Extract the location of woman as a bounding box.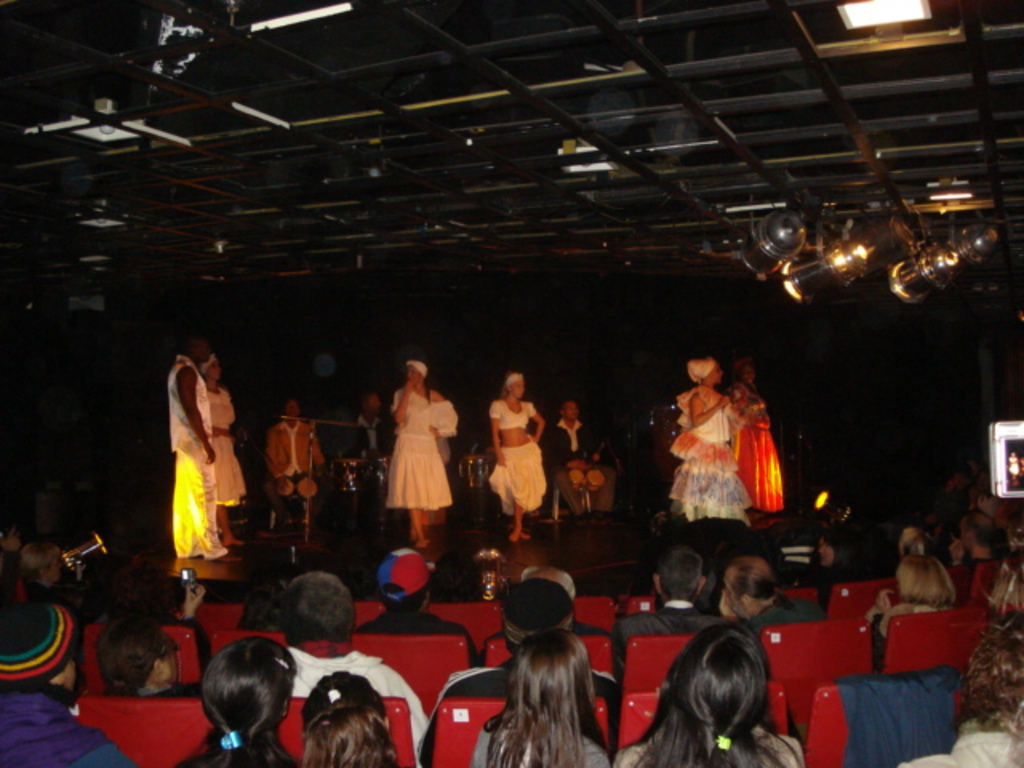
crop(730, 357, 784, 510).
